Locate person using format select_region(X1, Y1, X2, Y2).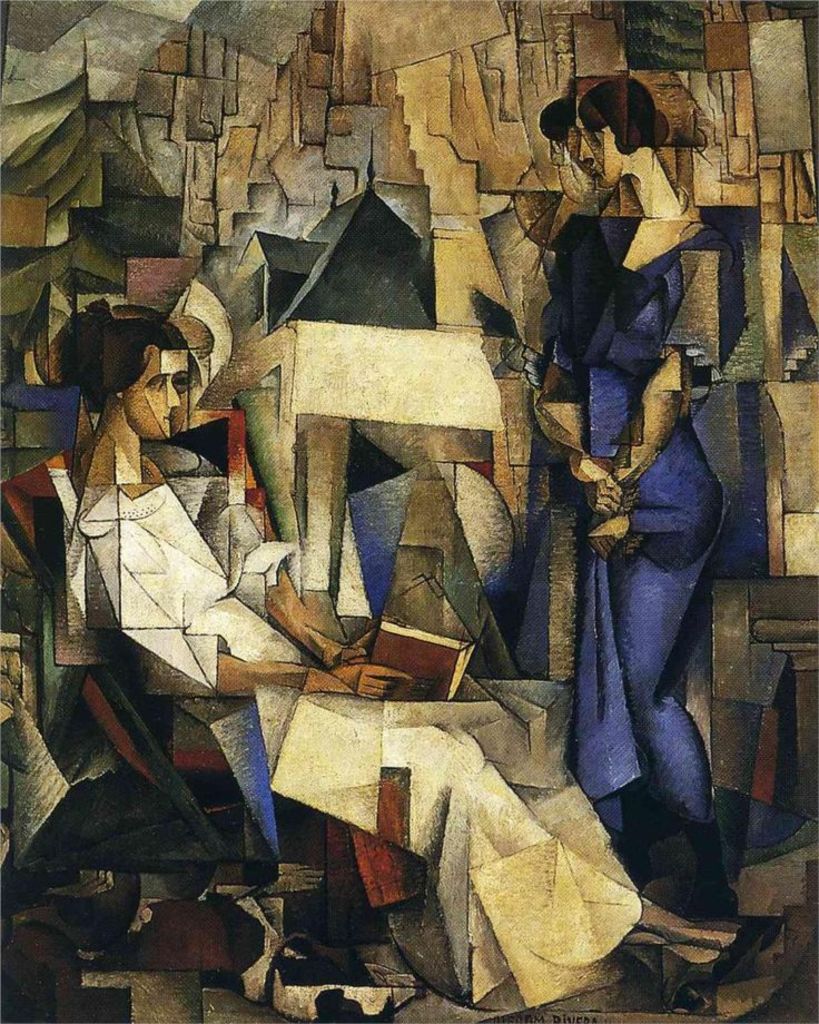
select_region(59, 302, 786, 1014).
